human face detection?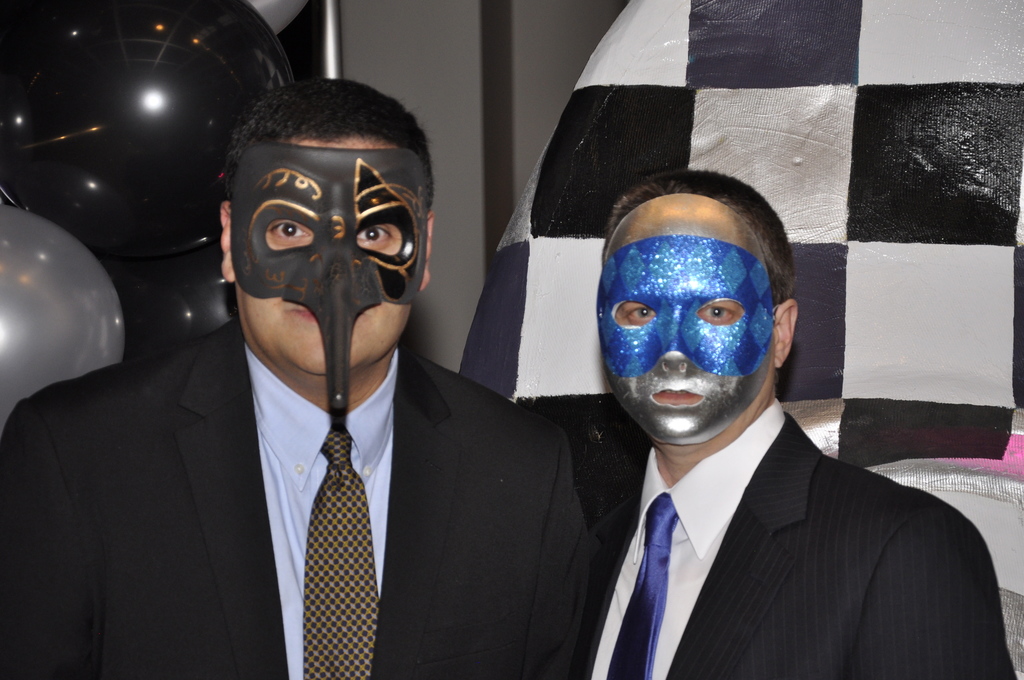
235 125 427 371
